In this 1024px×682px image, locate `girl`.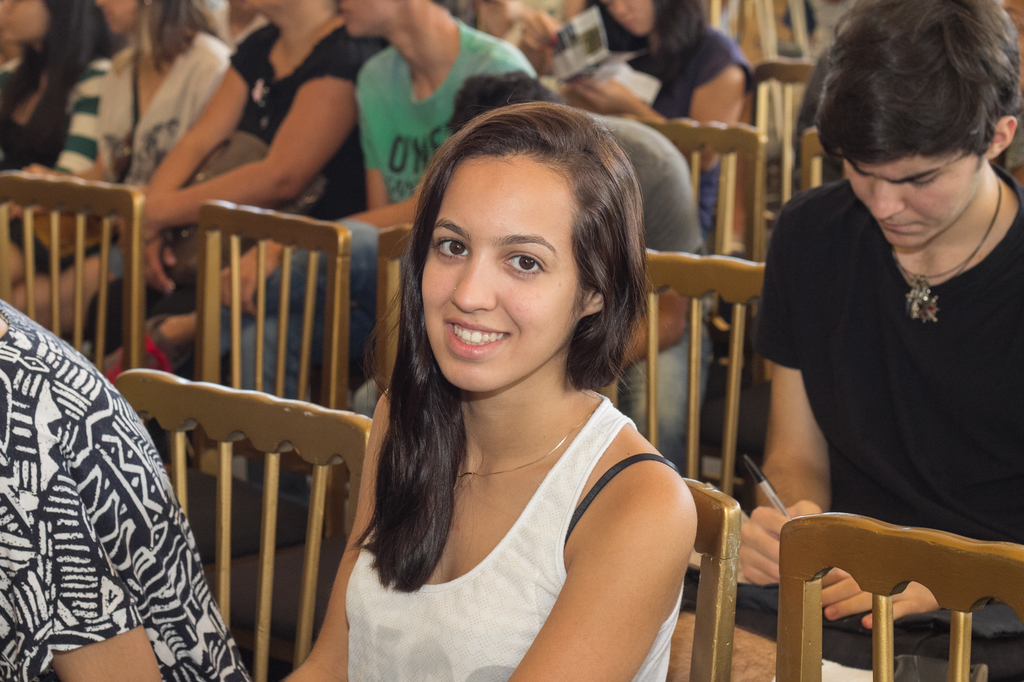
Bounding box: 0 0 240 308.
